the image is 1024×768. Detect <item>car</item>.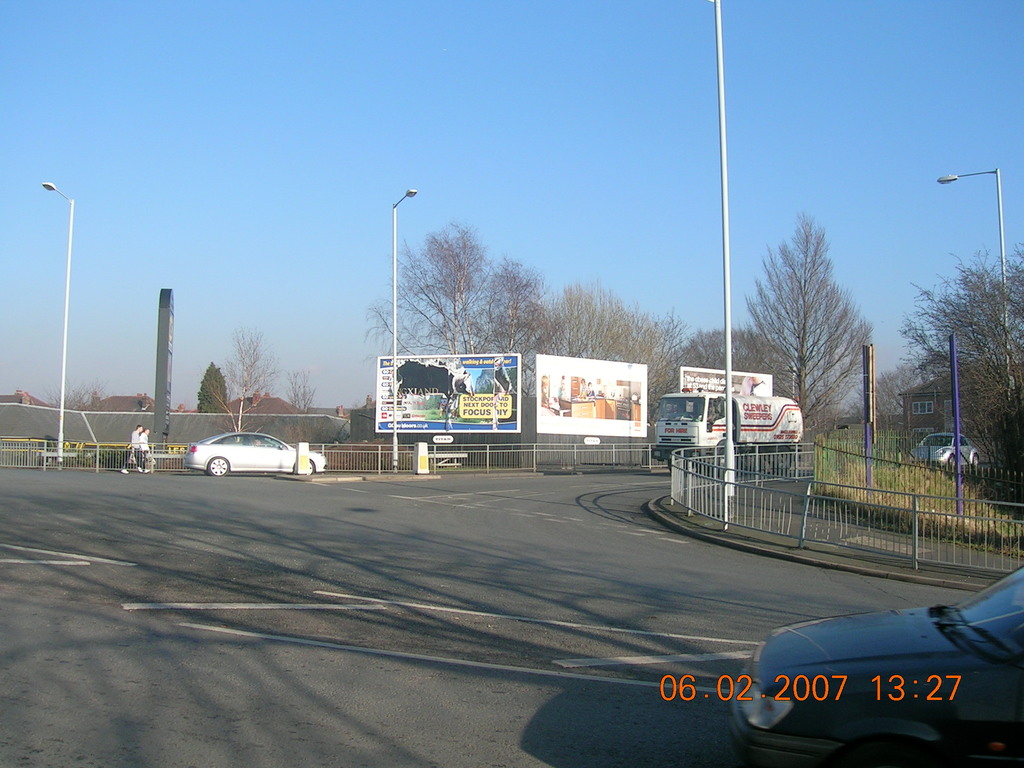
Detection: [905,428,1011,482].
